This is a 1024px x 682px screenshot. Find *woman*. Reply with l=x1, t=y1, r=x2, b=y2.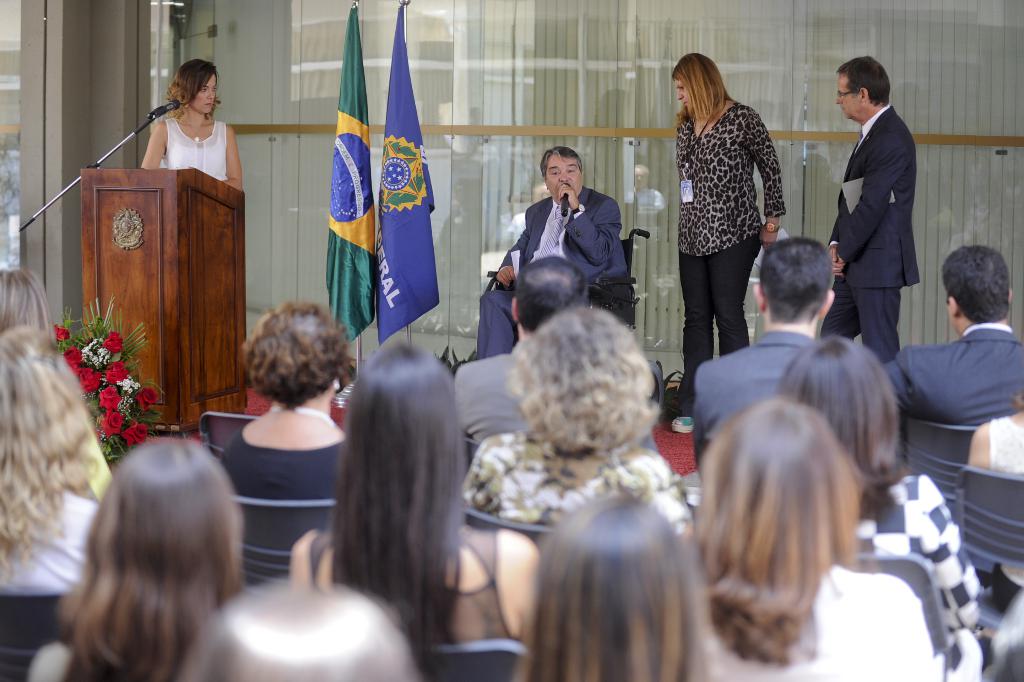
l=676, t=391, r=930, b=681.
